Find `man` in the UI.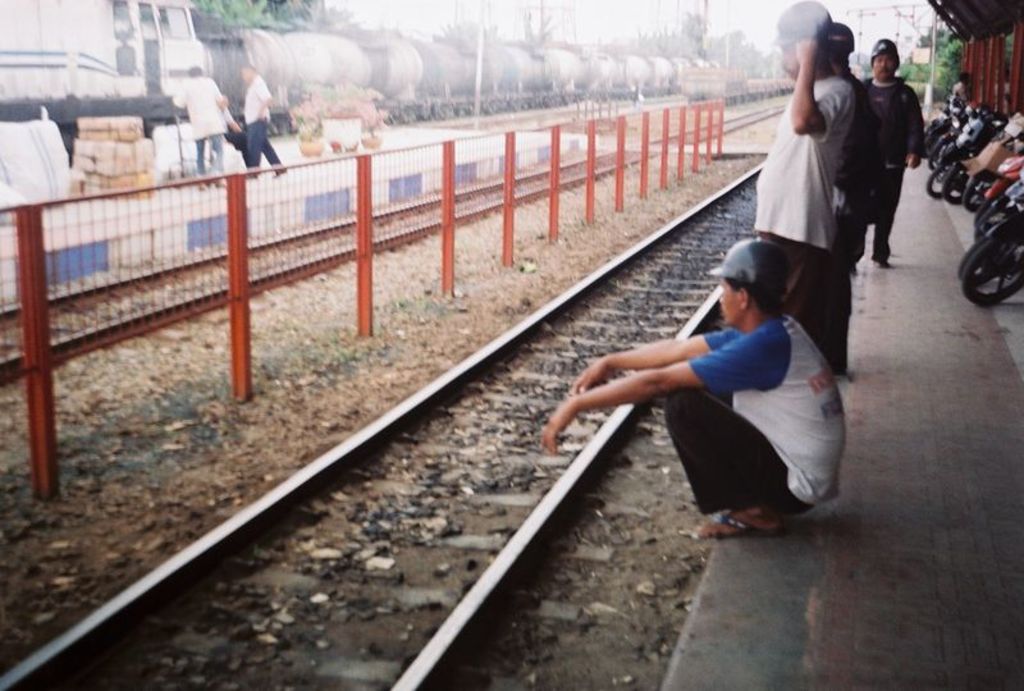
UI element at pyautogui.locateOnScreen(850, 33, 925, 270).
